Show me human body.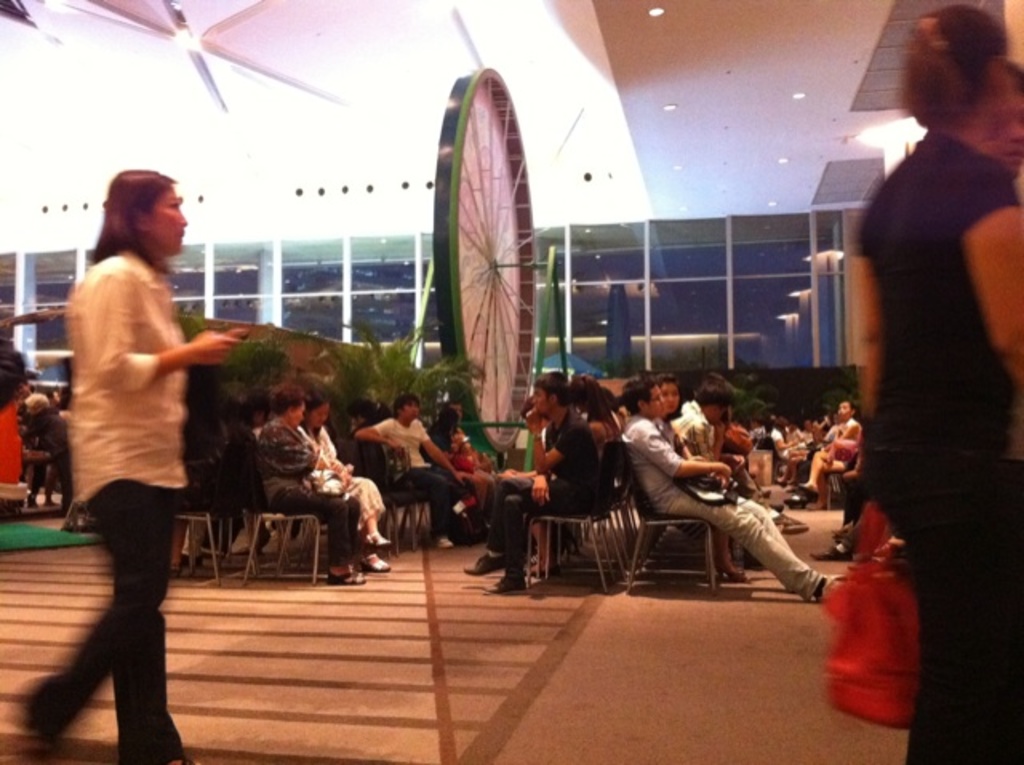
human body is here: <box>250,415,366,586</box>.
